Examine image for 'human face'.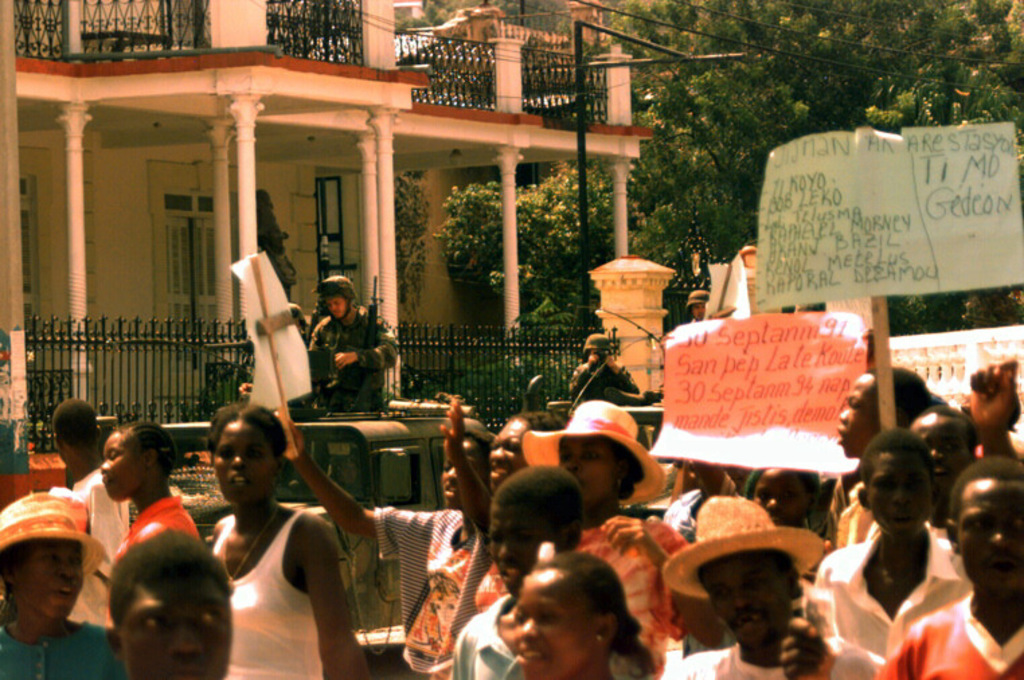
Examination result: BBox(865, 454, 922, 544).
